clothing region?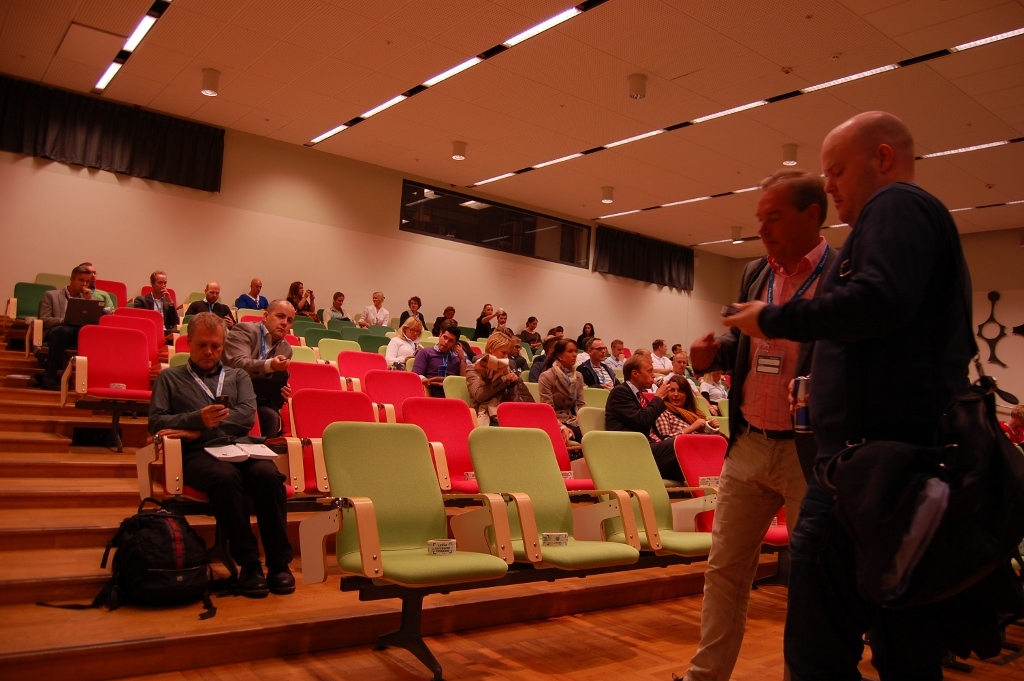
x1=533 y1=366 x2=592 y2=462
